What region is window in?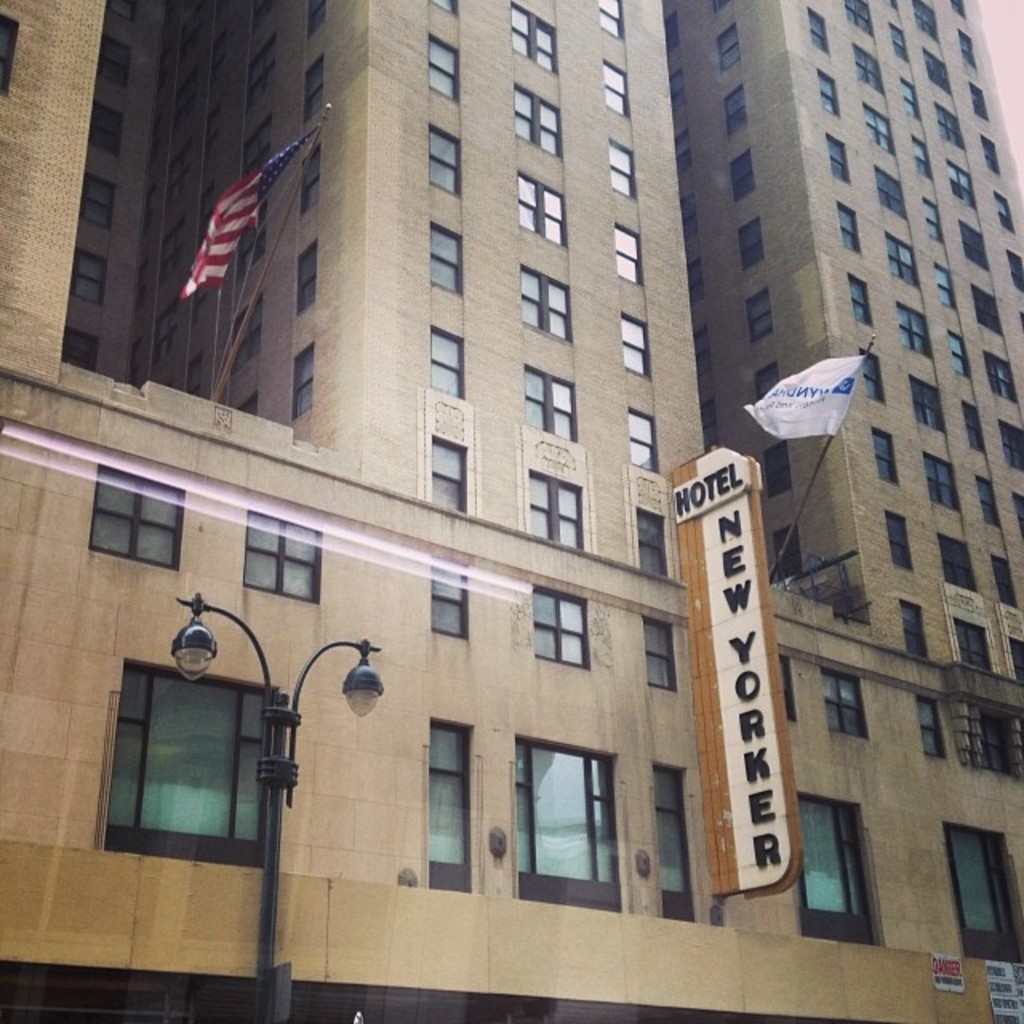
x1=907 y1=381 x2=942 y2=432.
